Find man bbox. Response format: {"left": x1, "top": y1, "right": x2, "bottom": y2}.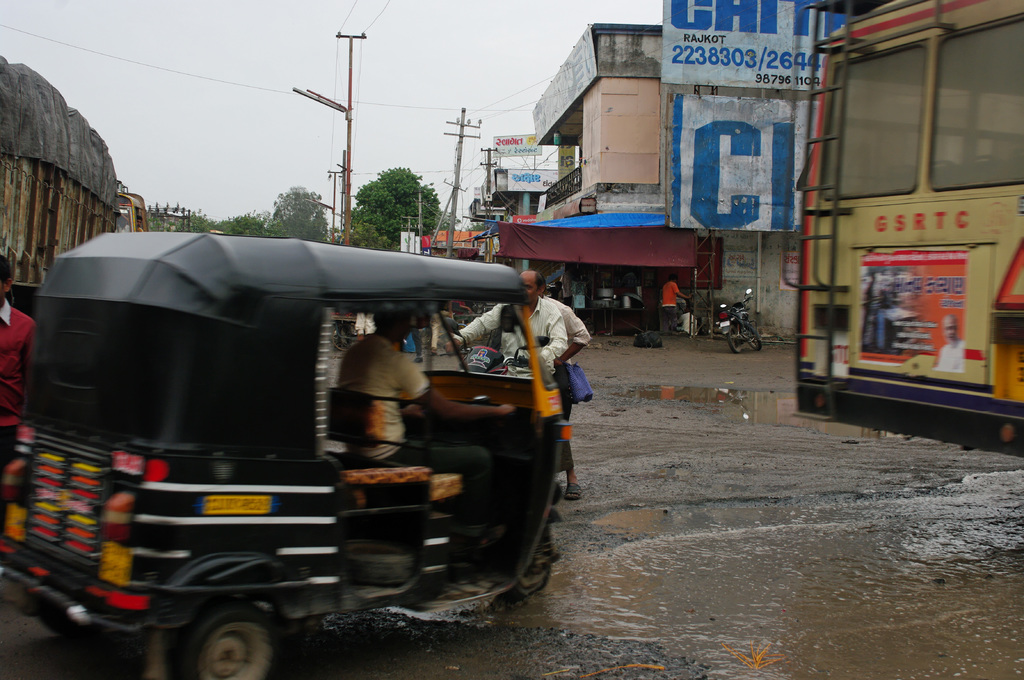
{"left": 660, "top": 274, "right": 692, "bottom": 329}.
